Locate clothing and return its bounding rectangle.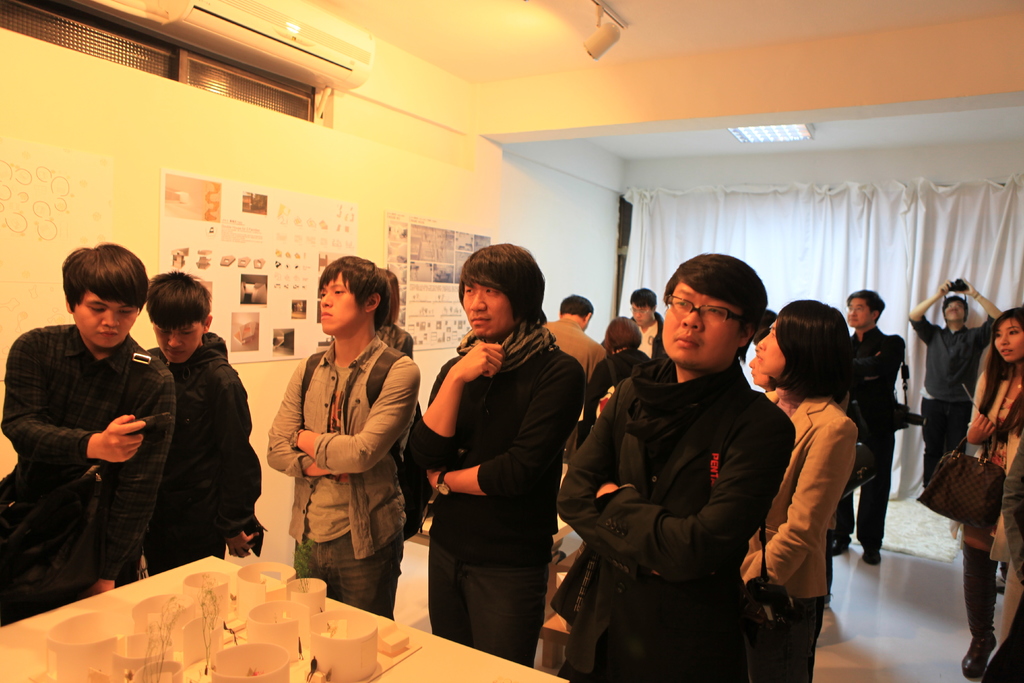
(x1=266, y1=312, x2=413, y2=605).
